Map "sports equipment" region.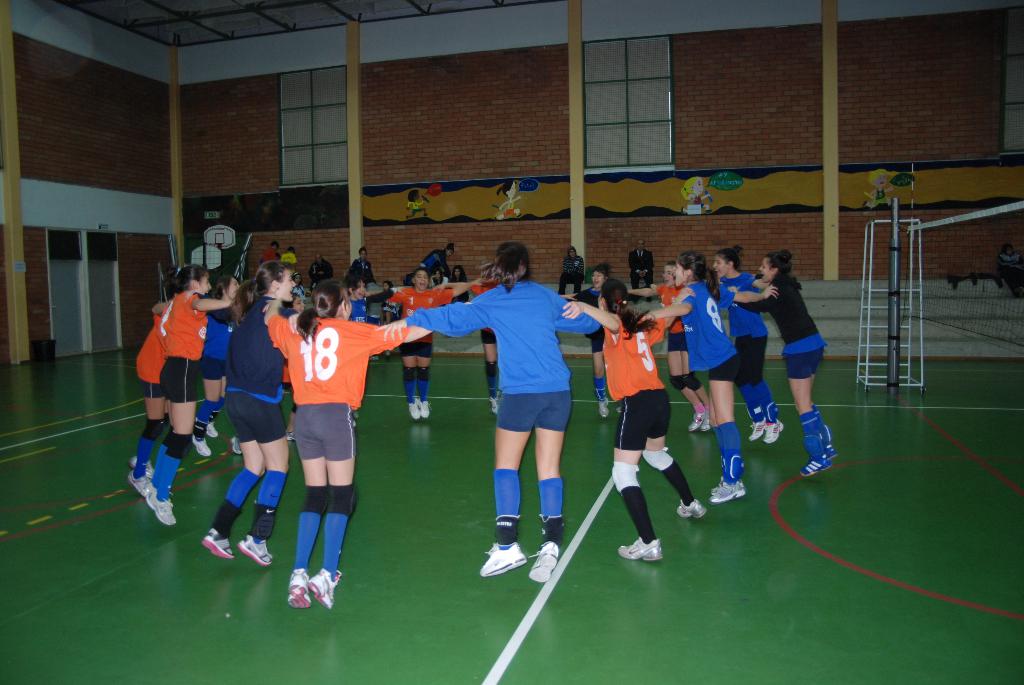
Mapped to x1=595 y1=403 x2=620 y2=420.
